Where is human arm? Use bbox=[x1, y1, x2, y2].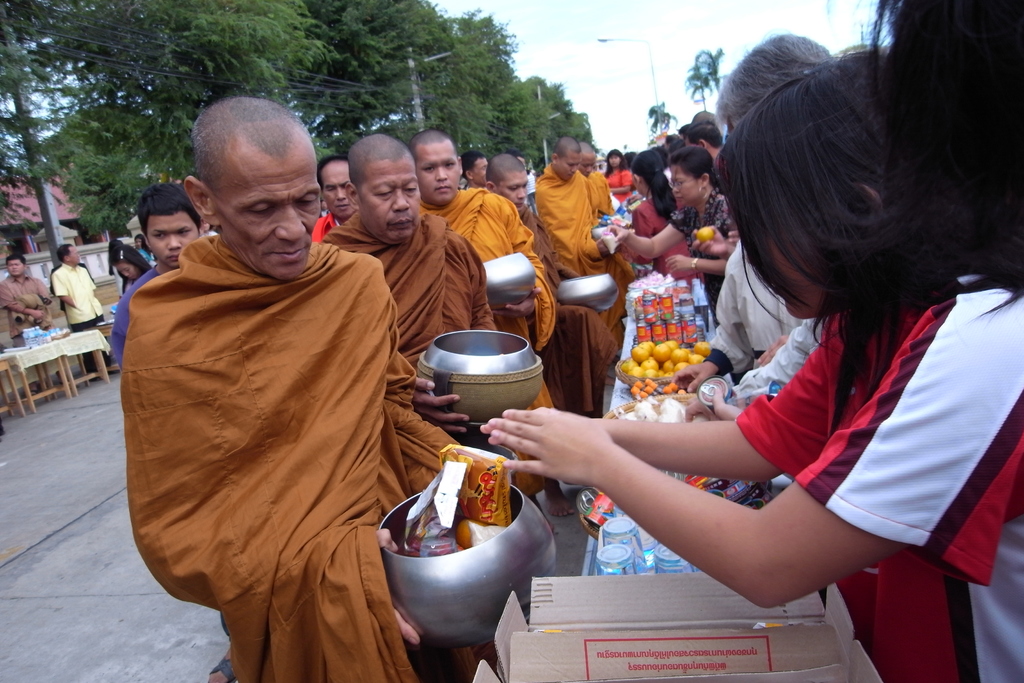
bbox=[126, 313, 419, 646].
